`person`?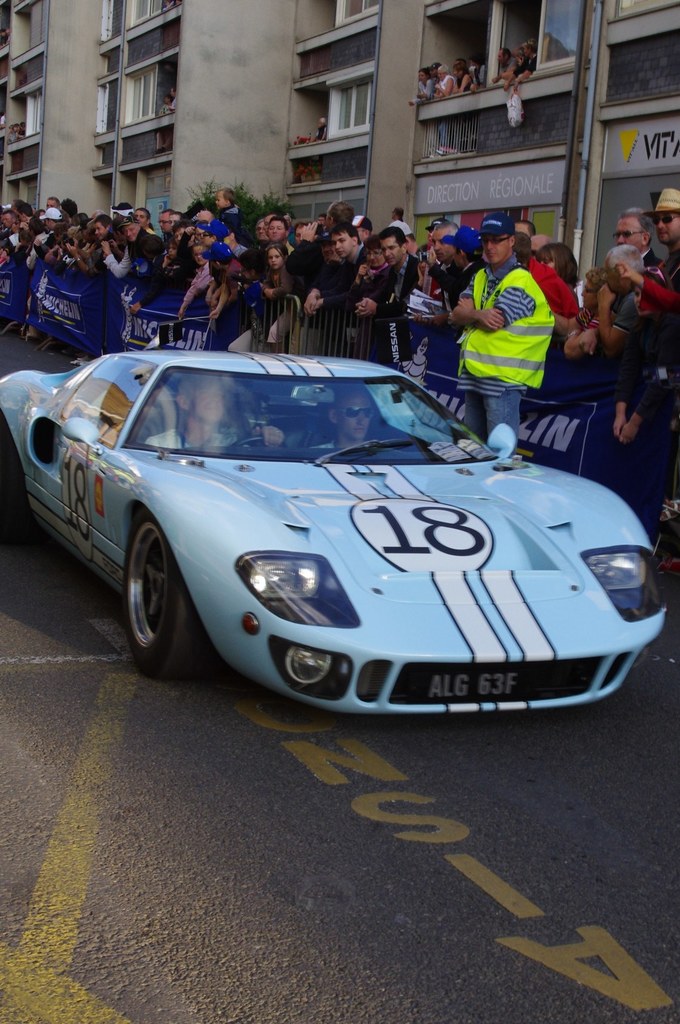
box(491, 40, 517, 87)
